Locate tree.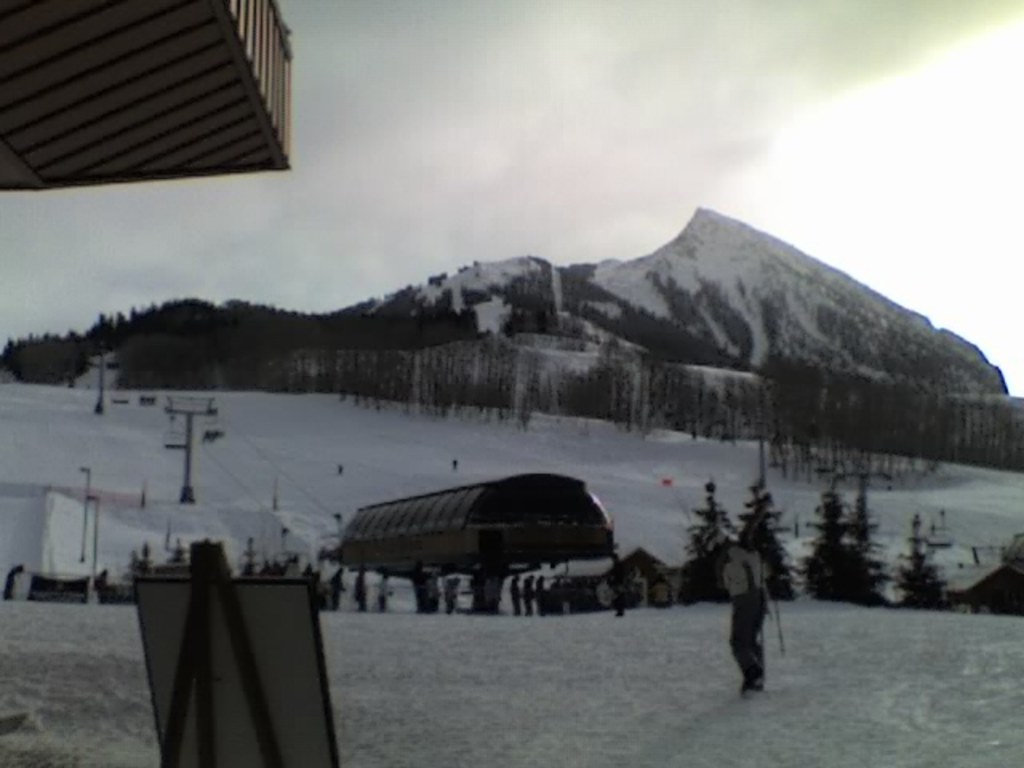
Bounding box: <box>891,510,958,611</box>.
